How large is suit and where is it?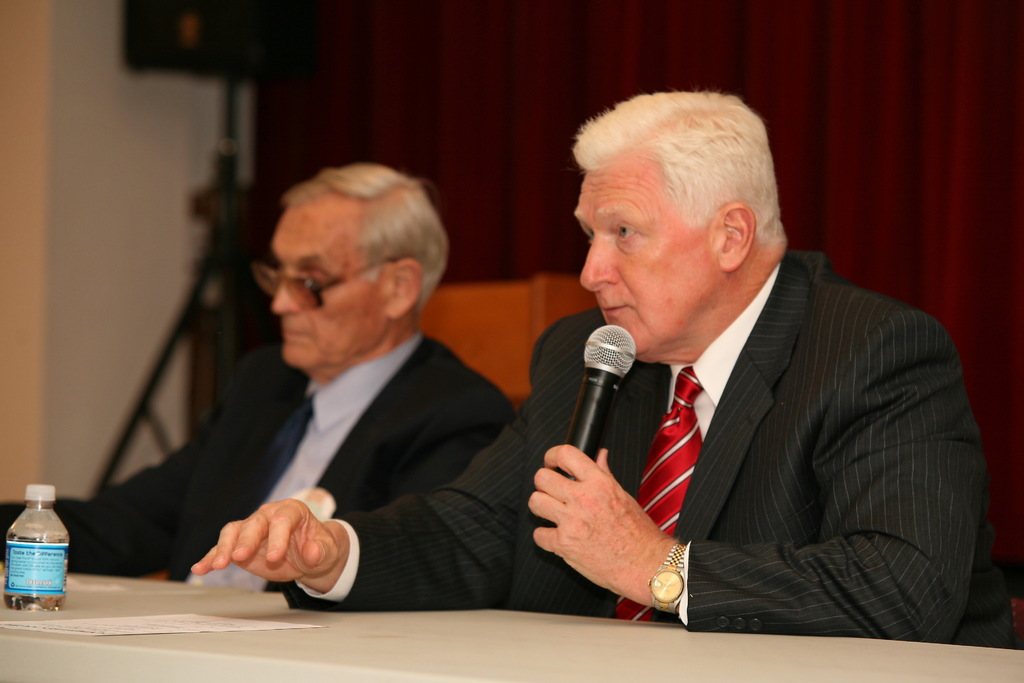
Bounding box: {"x1": 0, "y1": 326, "x2": 514, "y2": 616}.
